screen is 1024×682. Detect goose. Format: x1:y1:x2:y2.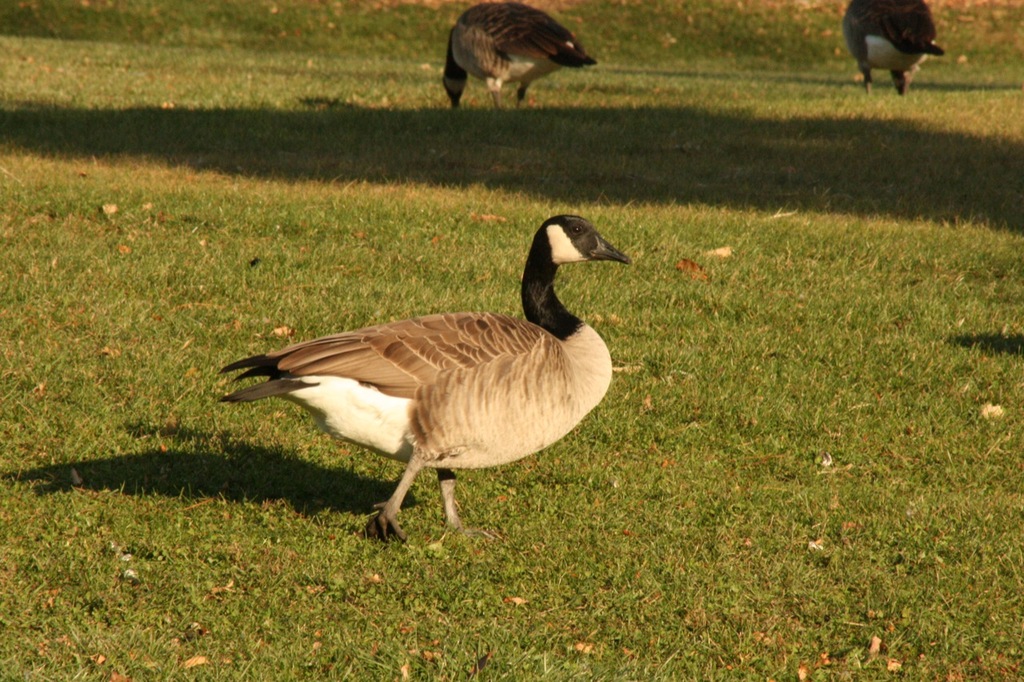
445:9:602:110.
